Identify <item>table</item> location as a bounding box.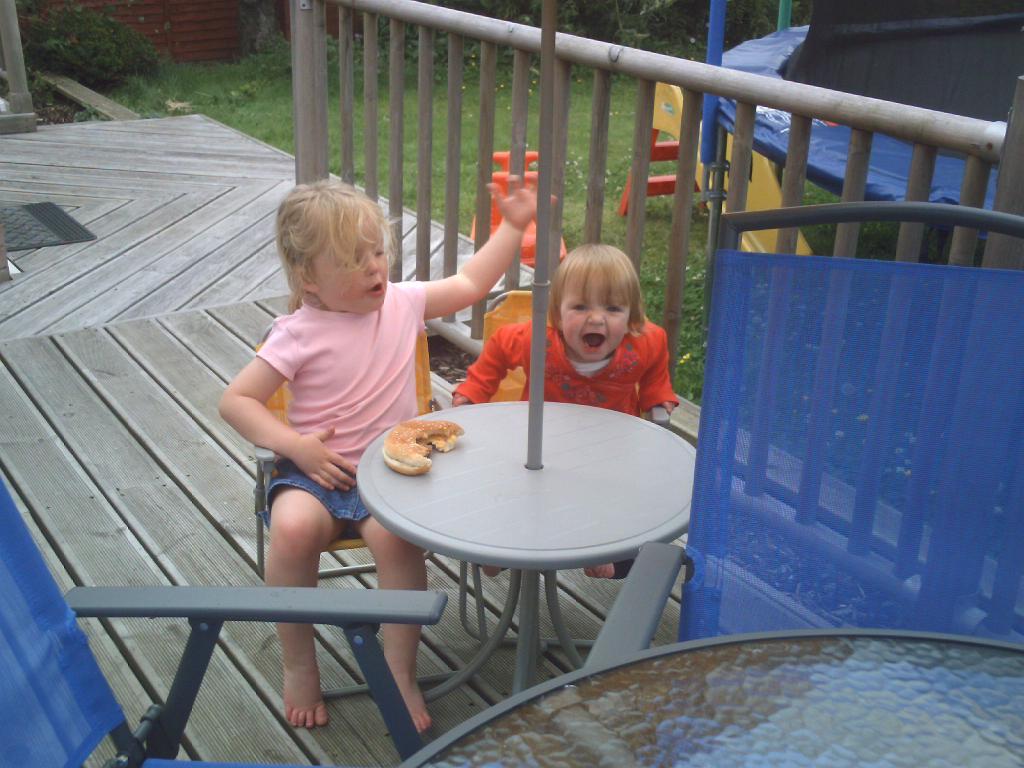
<region>335, 377, 698, 713</region>.
